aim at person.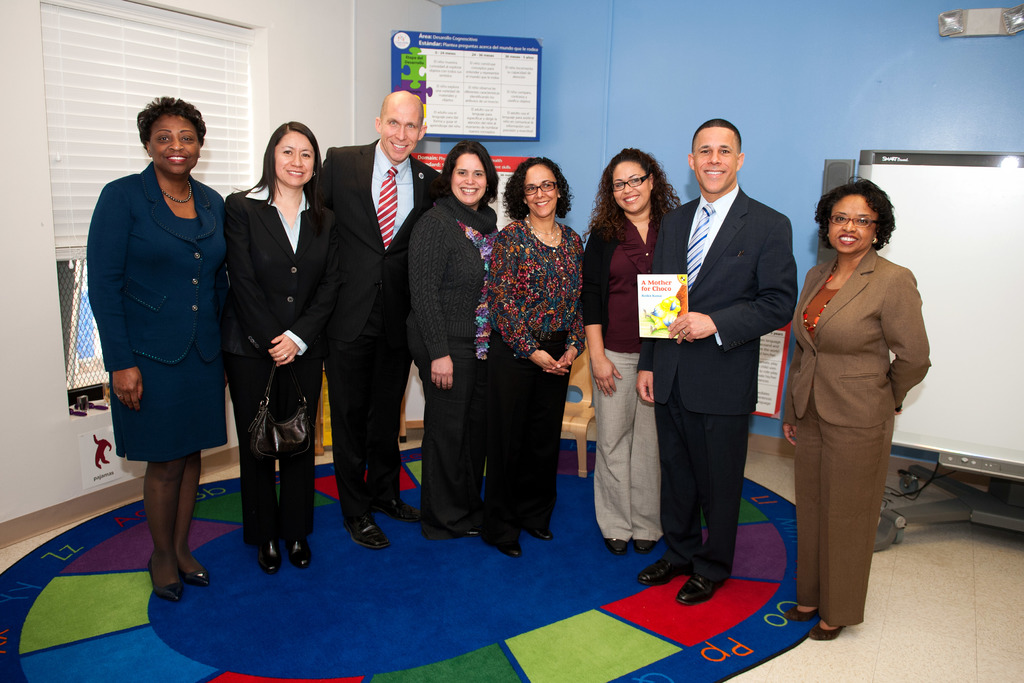
Aimed at l=409, t=142, r=499, b=539.
